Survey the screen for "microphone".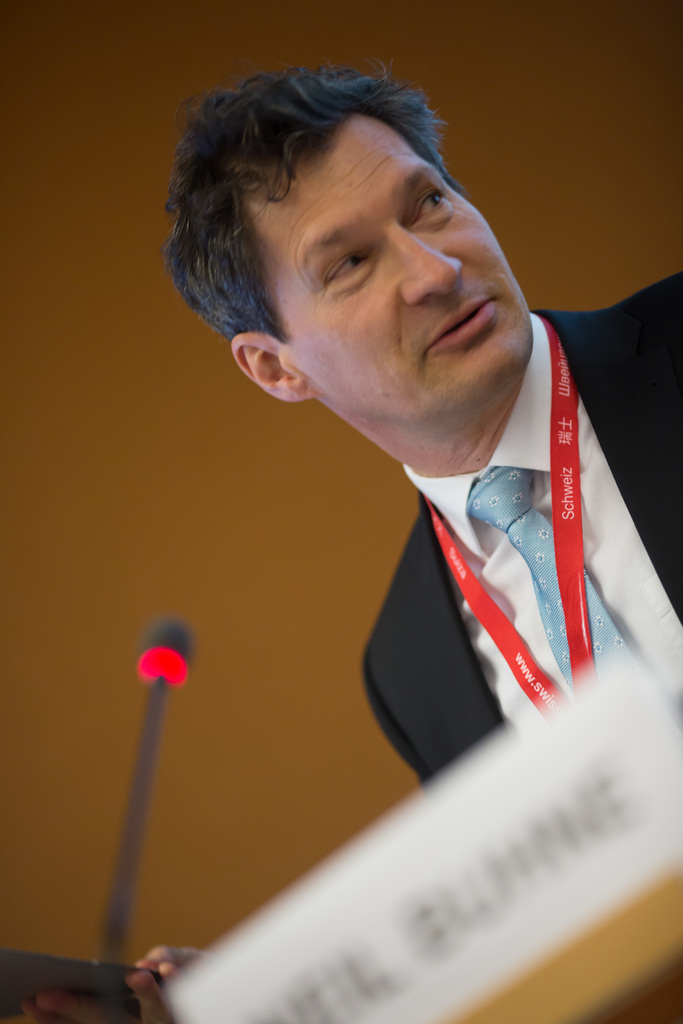
Survey found: [x1=135, y1=616, x2=191, y2=686].
